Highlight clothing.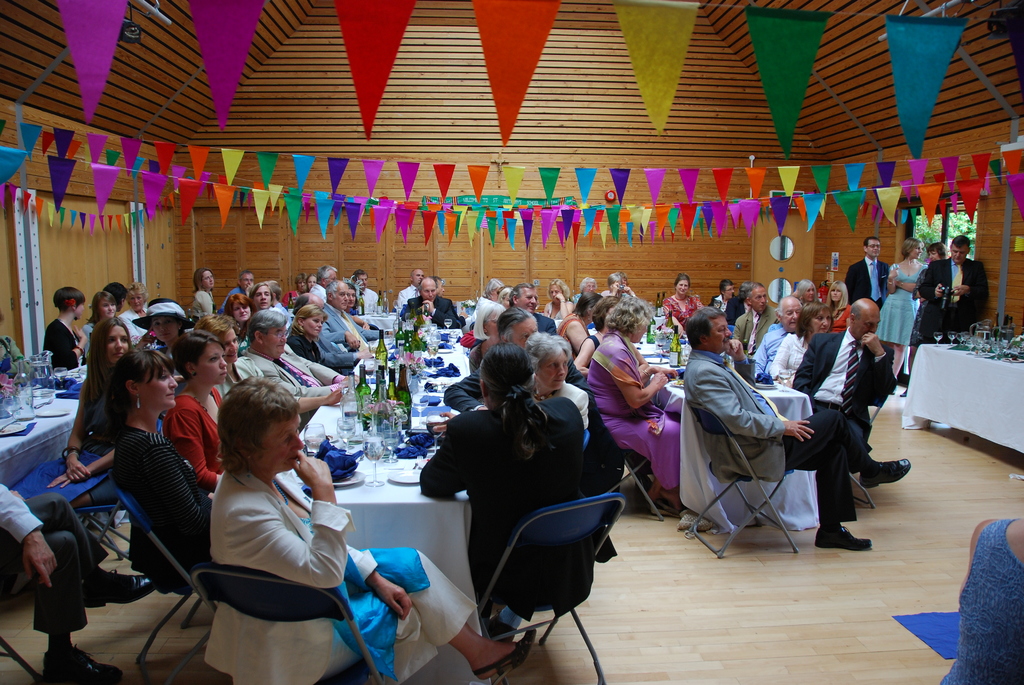
Highlighted region: (732, 304, 783, 359).
